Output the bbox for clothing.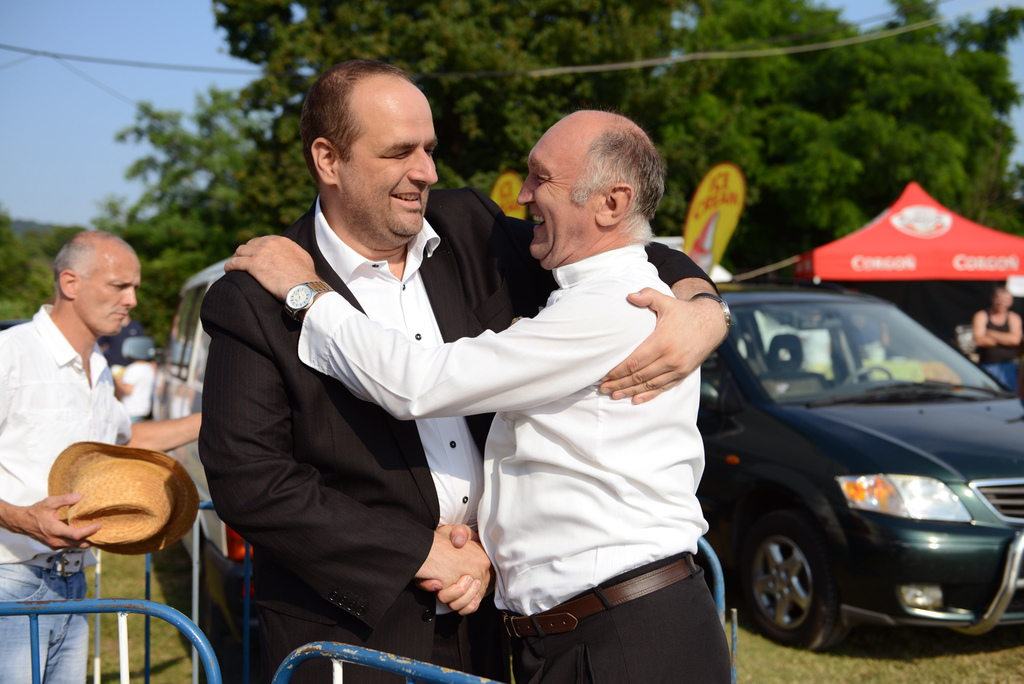
298:239:733:683.
